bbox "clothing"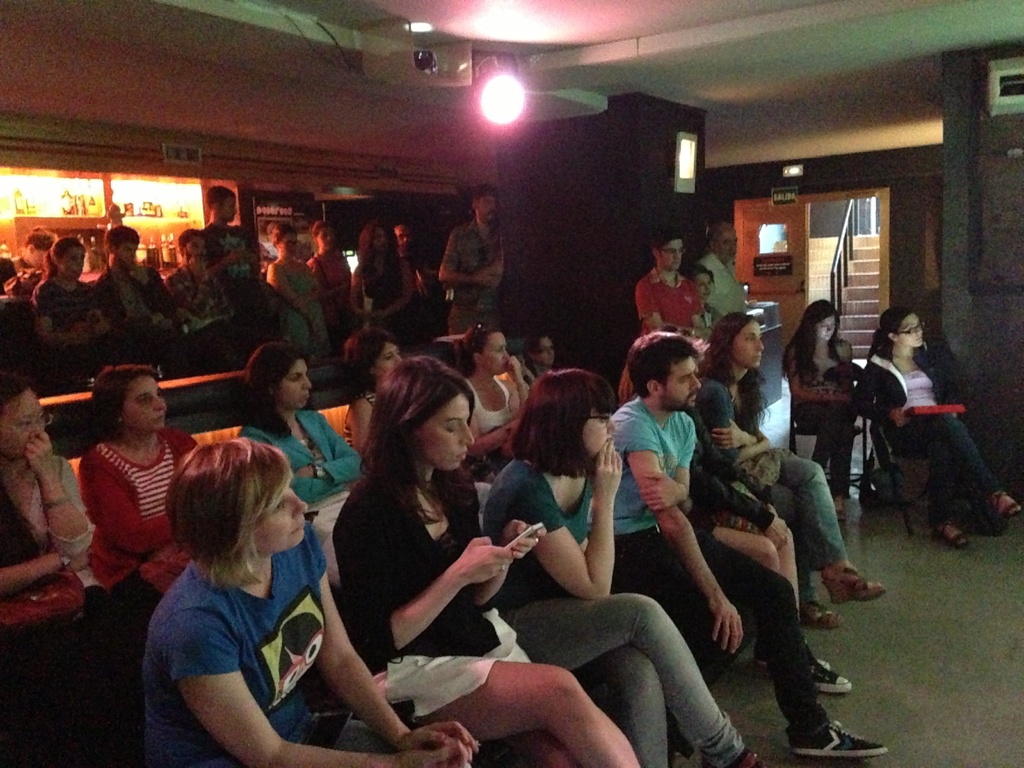
crop(328, 466, 532, 724)
